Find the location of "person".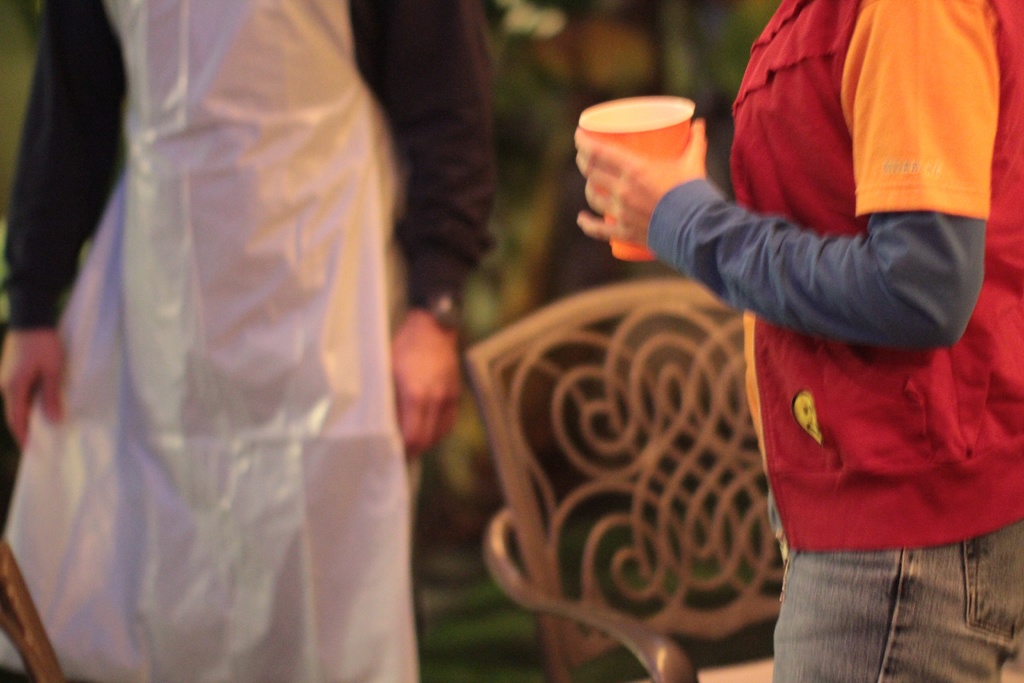
Location: bbox=[527, 0, 1010, 680].
